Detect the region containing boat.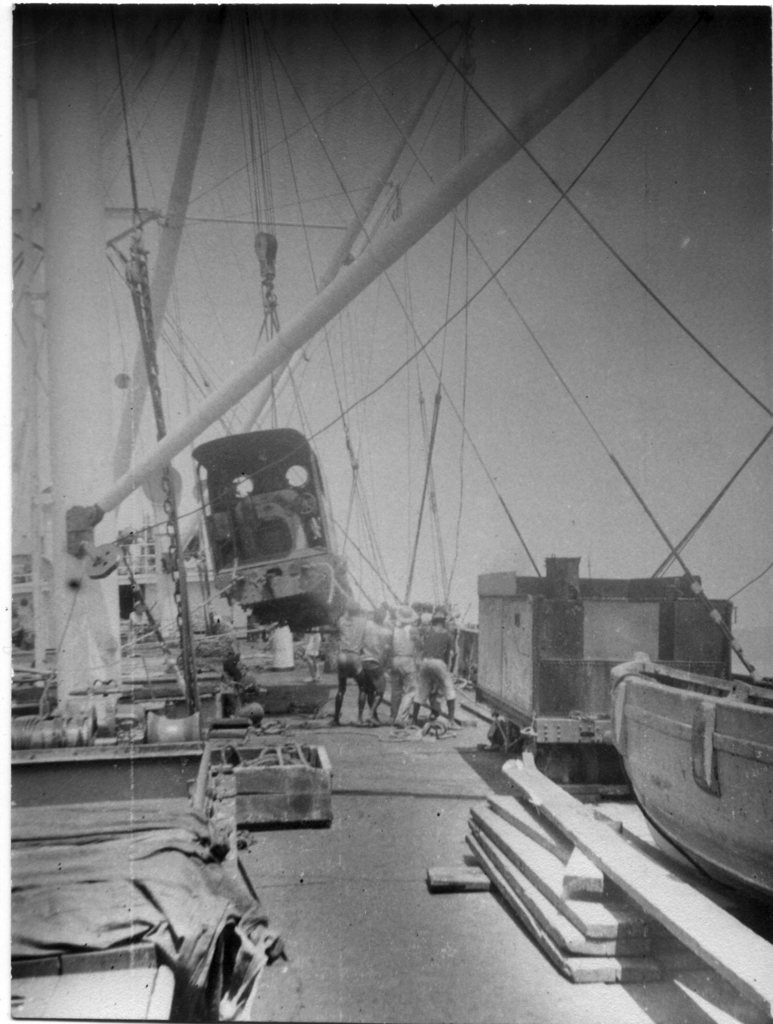
bbox=(605, 630, 770, 866).
